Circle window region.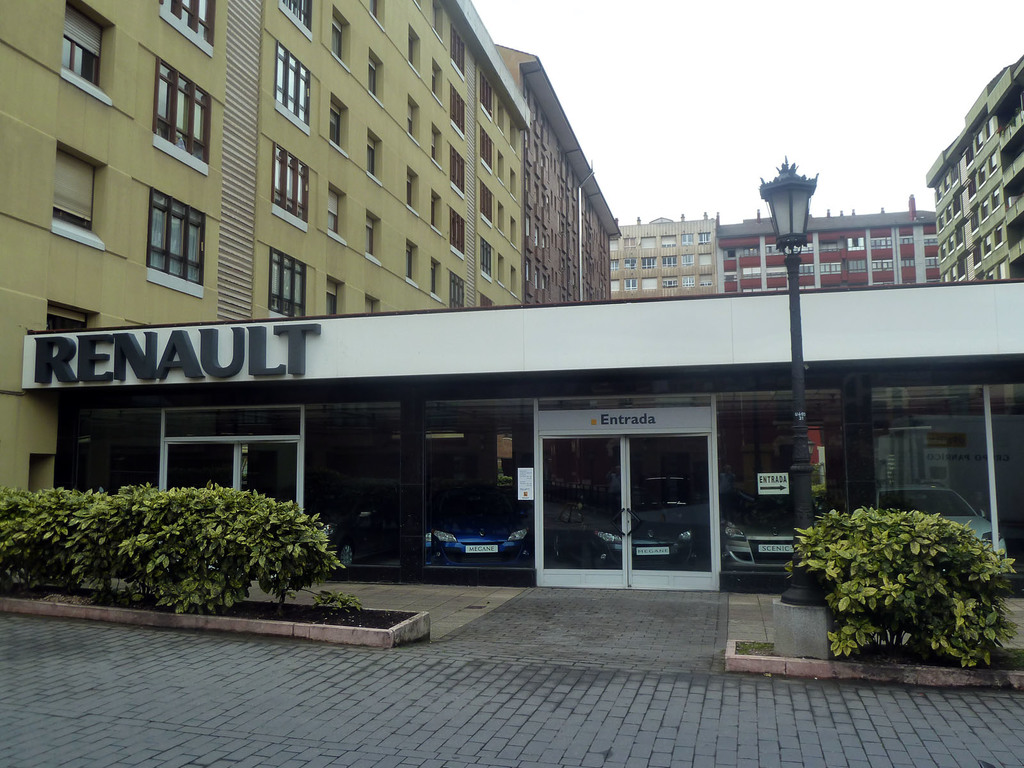
Region: x1=608, y1=260, x2=619, y2=273.
